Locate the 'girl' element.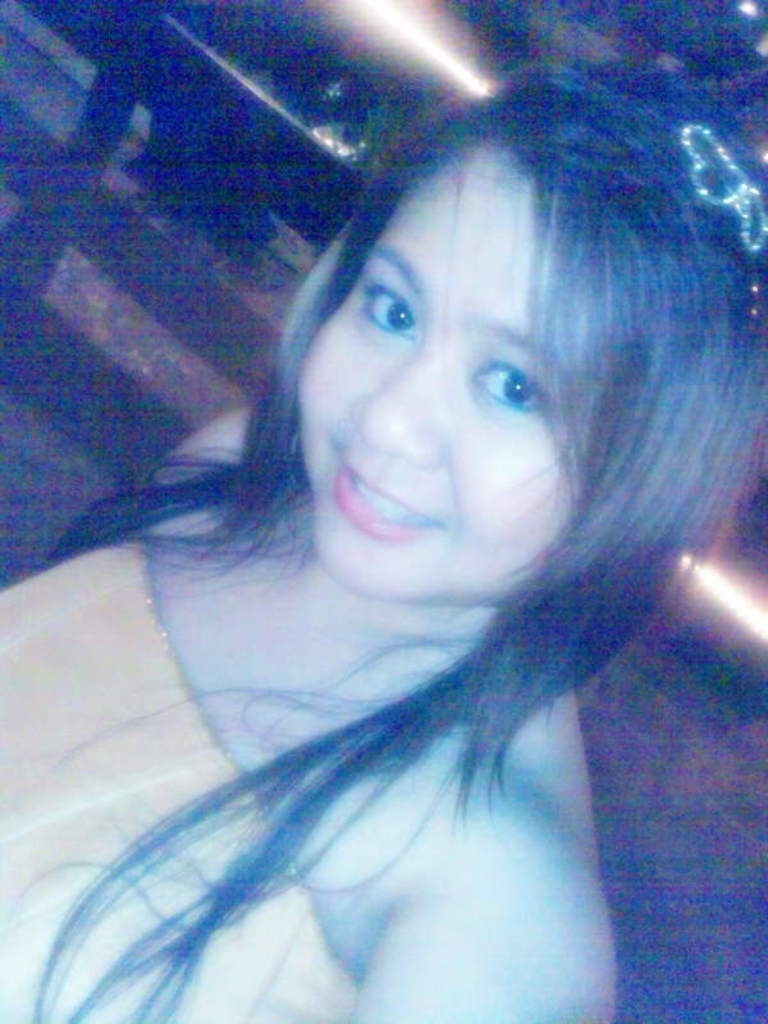
Element bbox: {"x1": 0, "y1": 60, "x2": 767, "y2": 1023}.
